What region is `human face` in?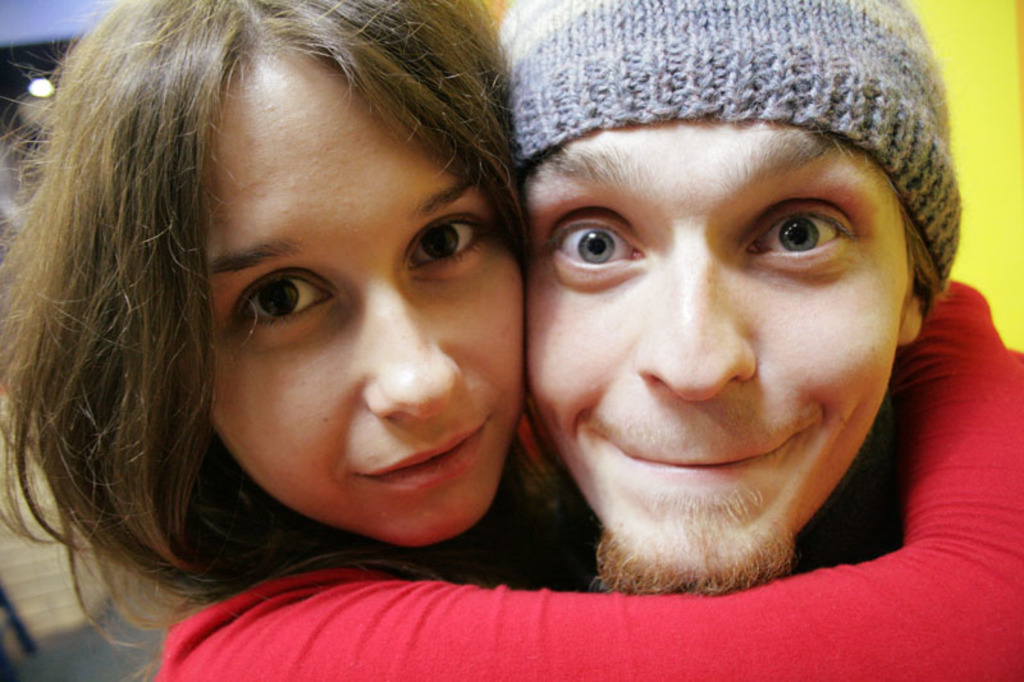
x1=524, y1=104, x2=918, y2=560.
